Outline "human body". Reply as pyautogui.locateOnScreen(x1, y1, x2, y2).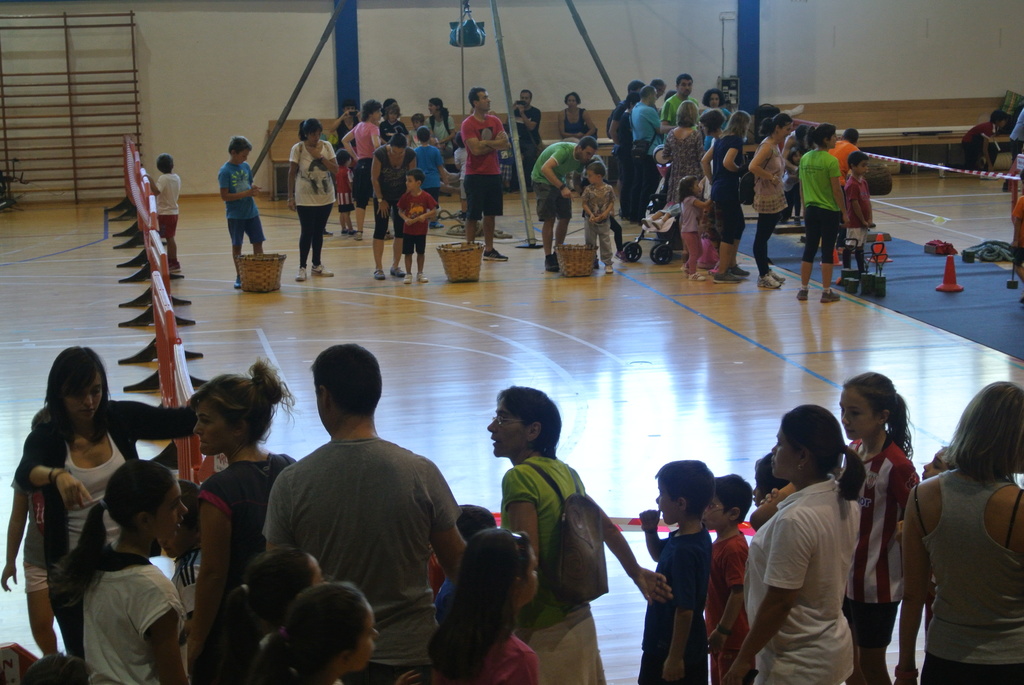
pyautogui.locateOnScreen(511, 104, 540, 188).
